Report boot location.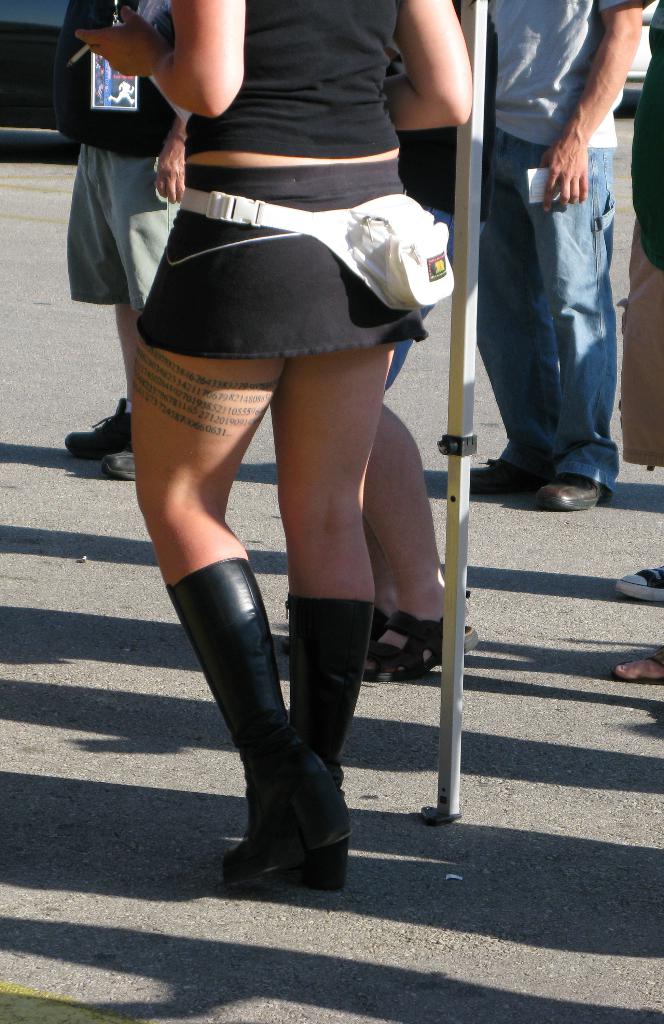
Report: {"left": 155, "top": 513, "right": 351, "bottom": 885}.
